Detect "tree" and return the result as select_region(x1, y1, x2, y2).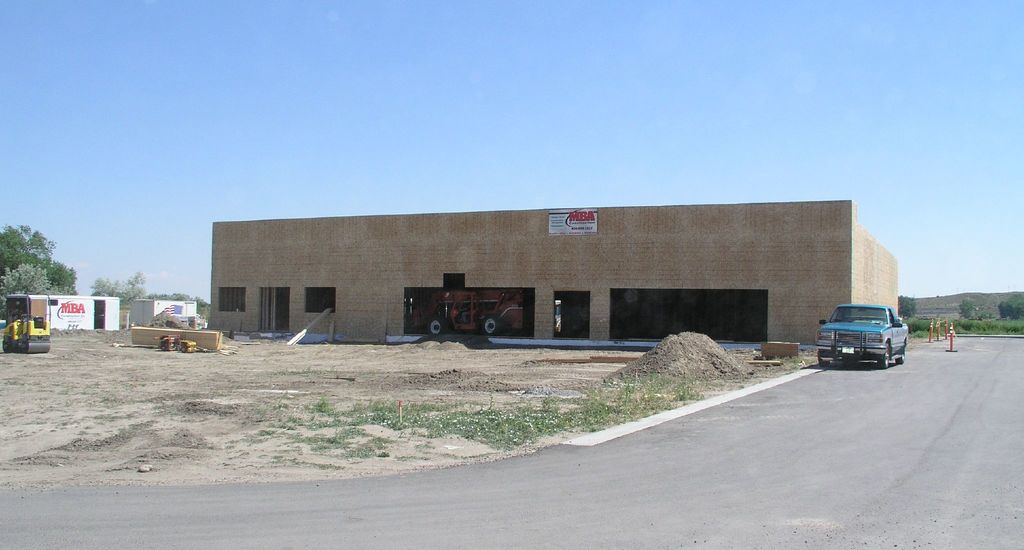
select_region(956, 301, 971, 319).
